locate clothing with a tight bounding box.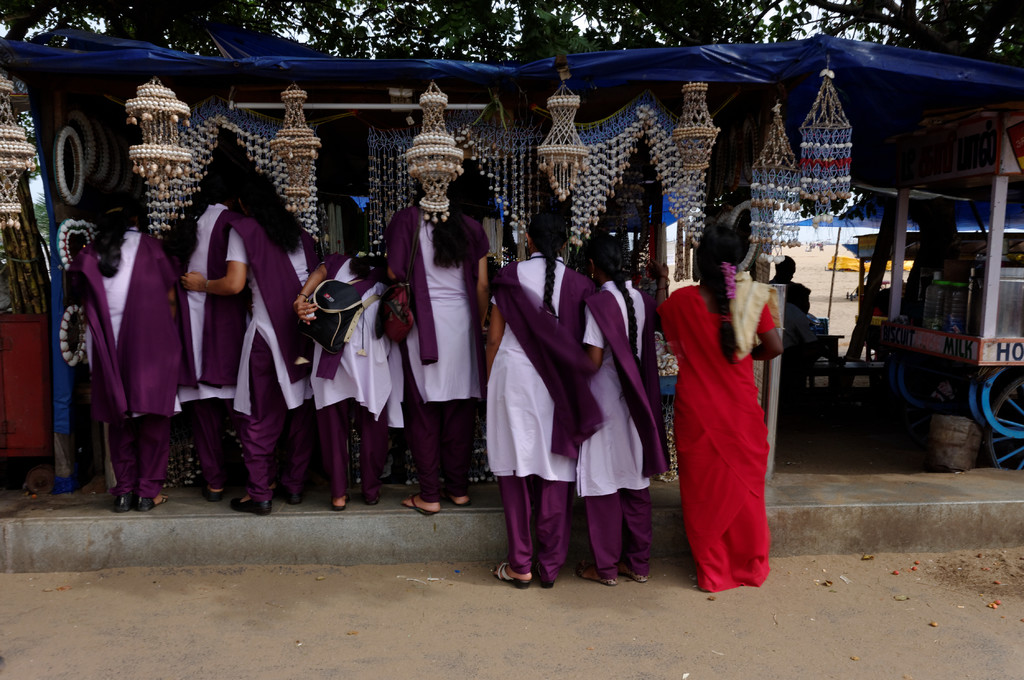
661 269 776 590.
